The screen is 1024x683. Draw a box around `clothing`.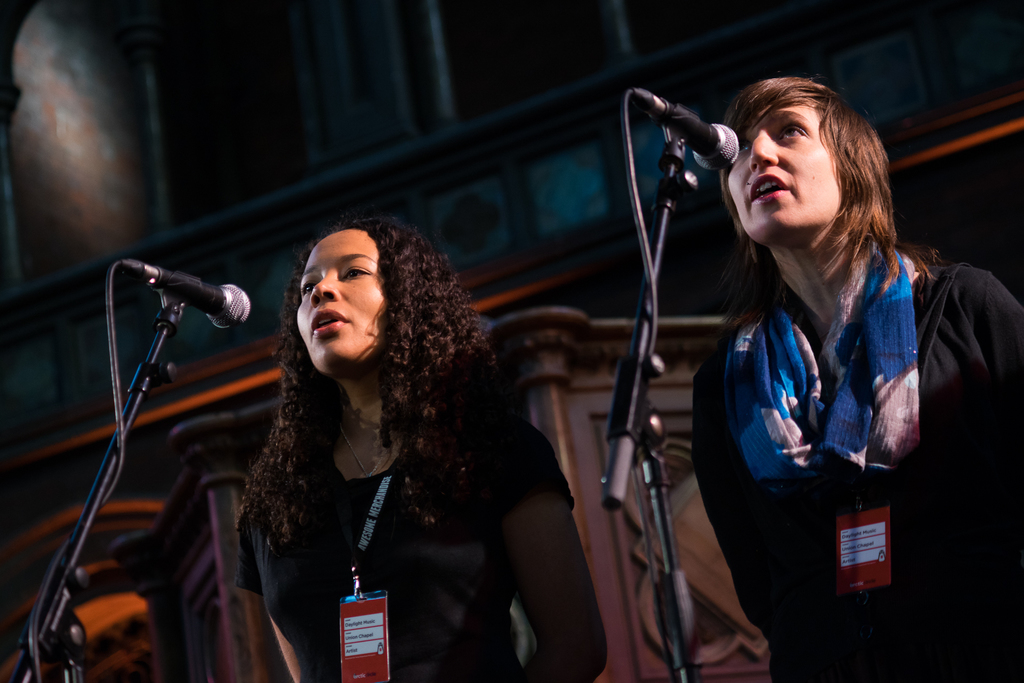
[238,396,579,682].
